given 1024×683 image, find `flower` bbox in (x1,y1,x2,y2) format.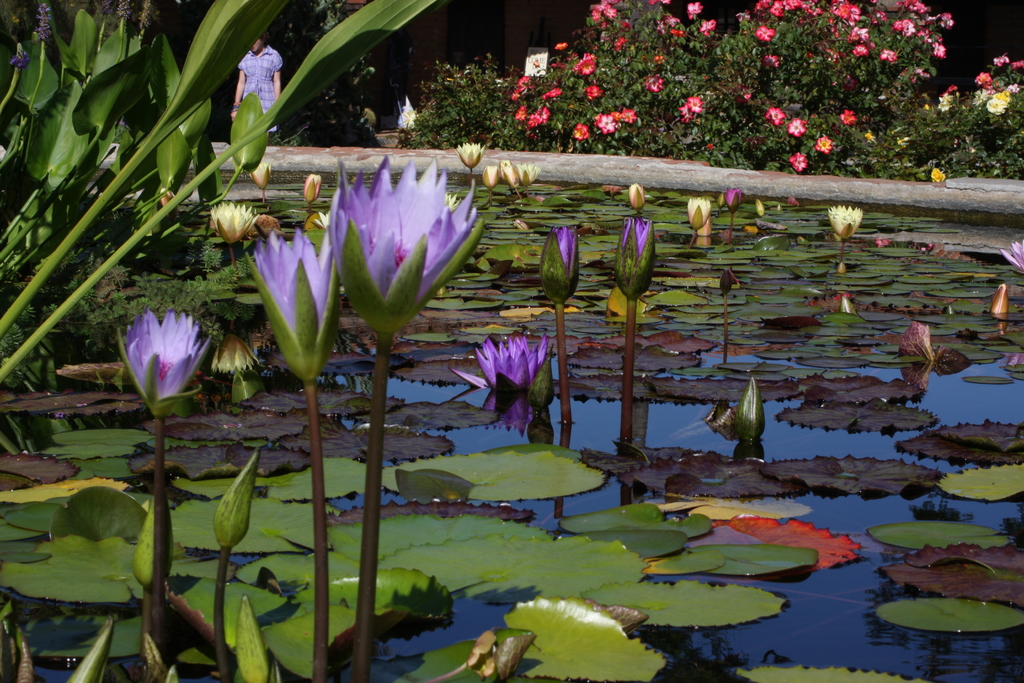
(246,227,344,377).
